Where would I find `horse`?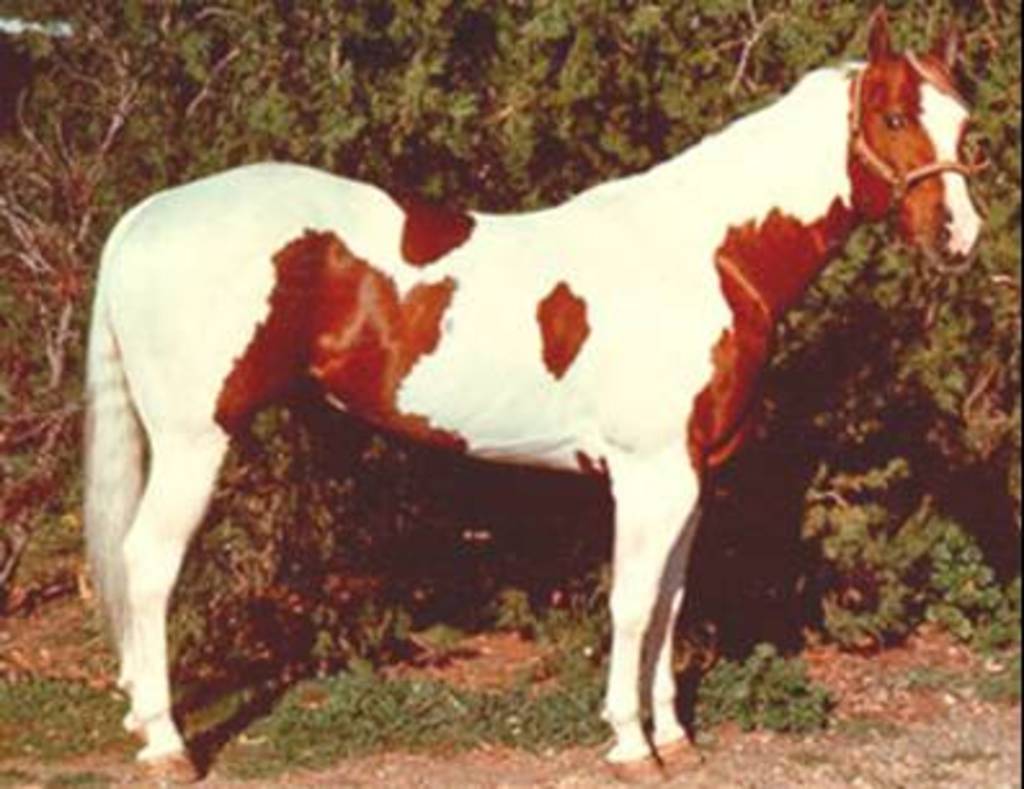
At {"left": 85, "top": 3, "right": 985, "bottom": 786}.
